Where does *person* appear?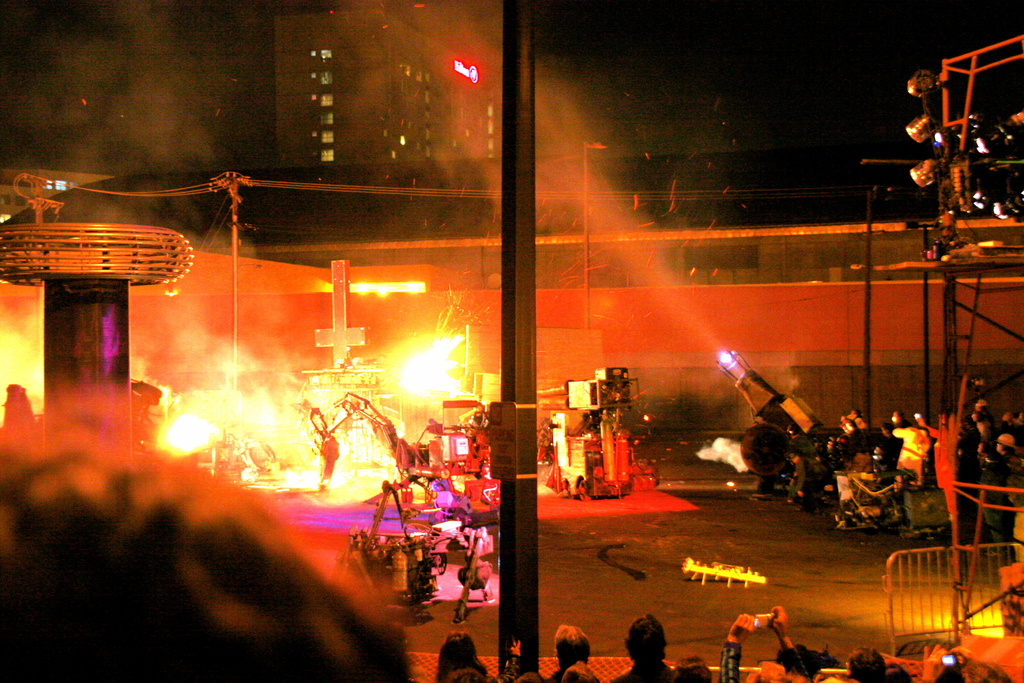
Appears at 449:671:484:682.
